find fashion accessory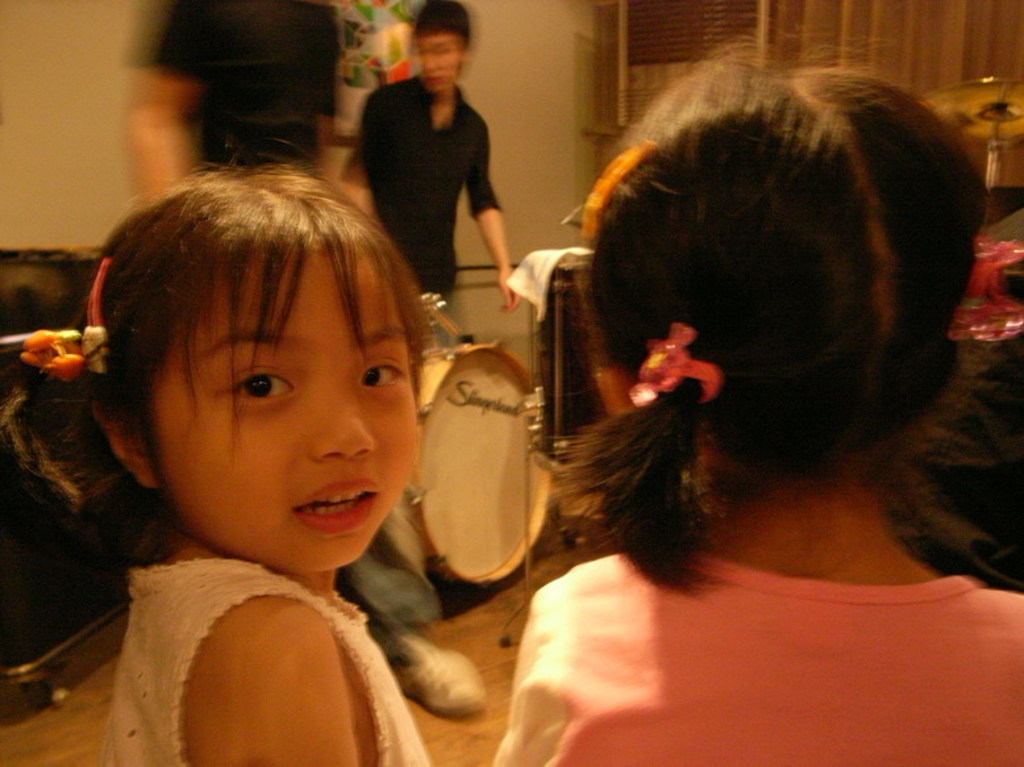
952:230:1023:341
